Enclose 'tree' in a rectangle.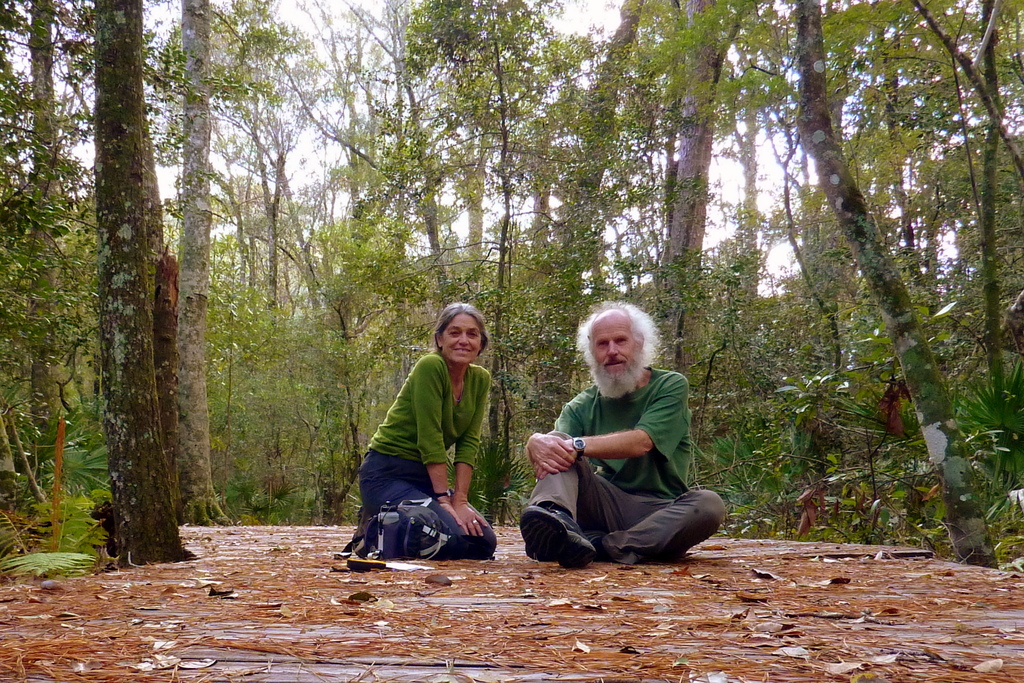
<bbox>0, 0, 106, 570</bbox>.
